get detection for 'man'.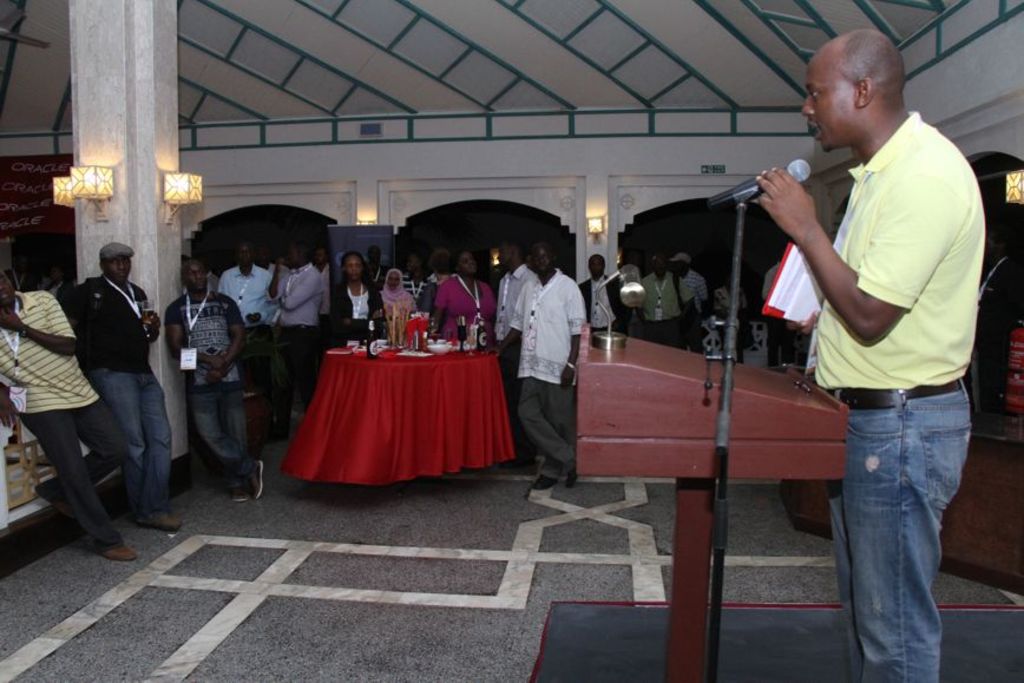
Detection: x1=670, y1=249, x2=710, y2=336.
